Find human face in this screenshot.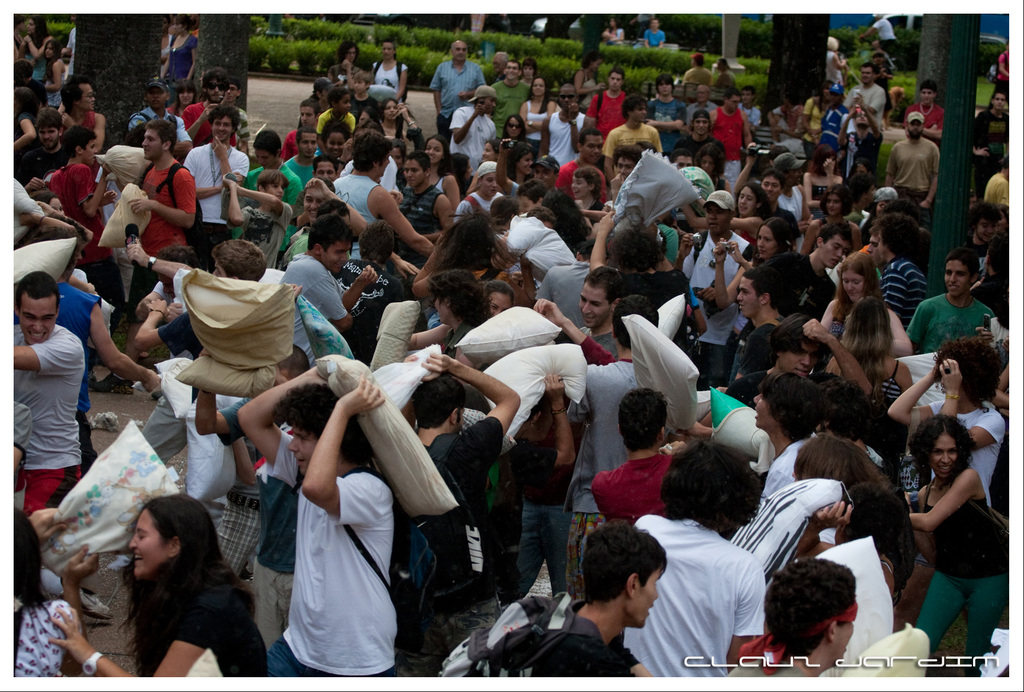
The bounding box for human face is 381/99/400/118.
